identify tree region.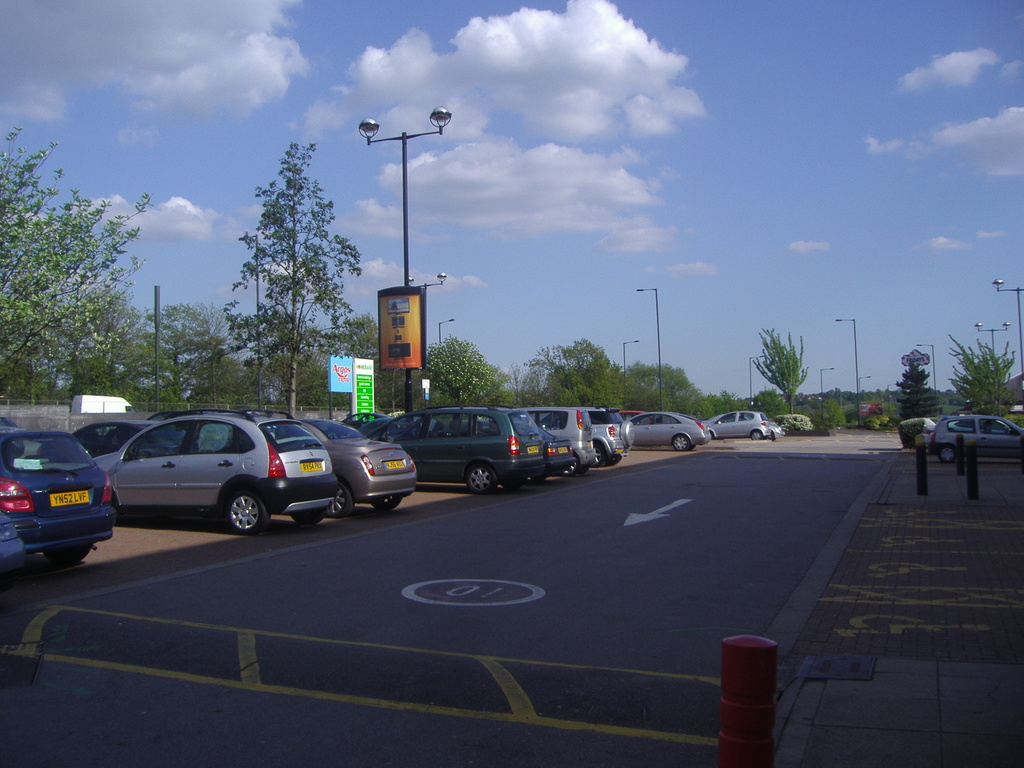
Region: {"left": 0, "top": 119, "right": 147, "bottom": 410}.
